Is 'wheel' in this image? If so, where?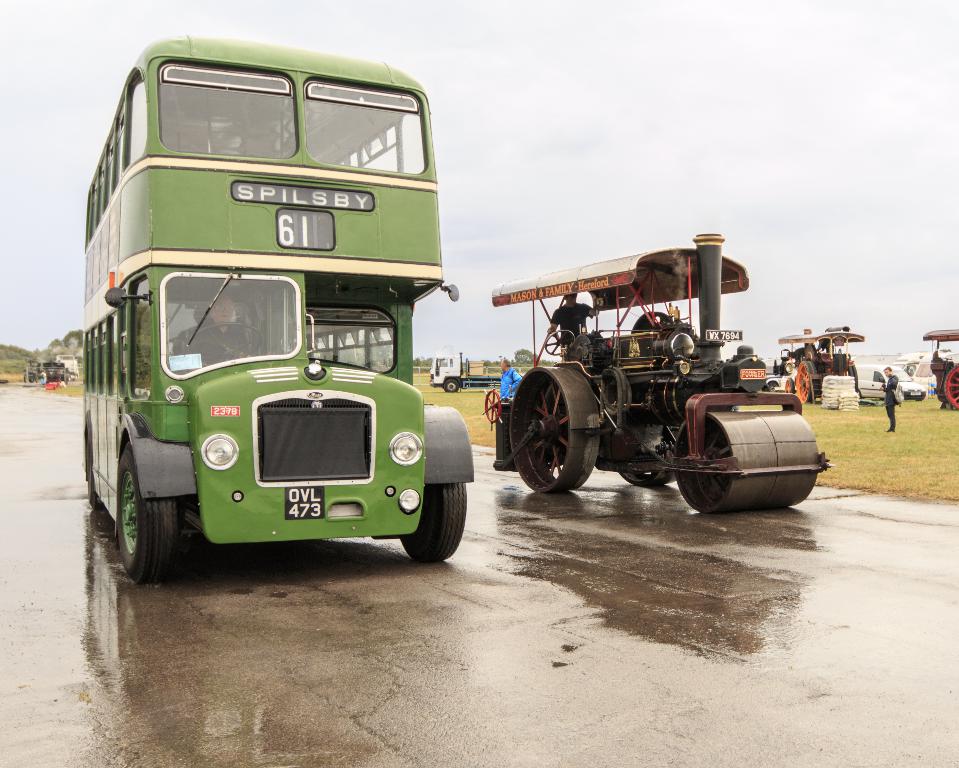
Yes, at (81, 429, 104, 513).
